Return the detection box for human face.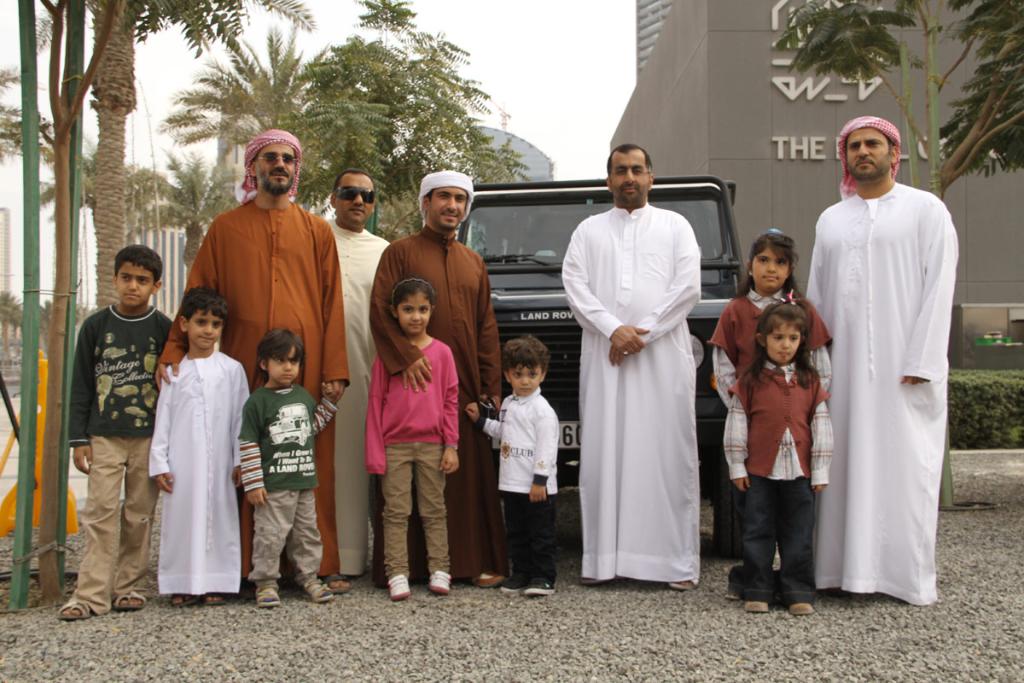
bbox=(508, 364, 539, 396).
